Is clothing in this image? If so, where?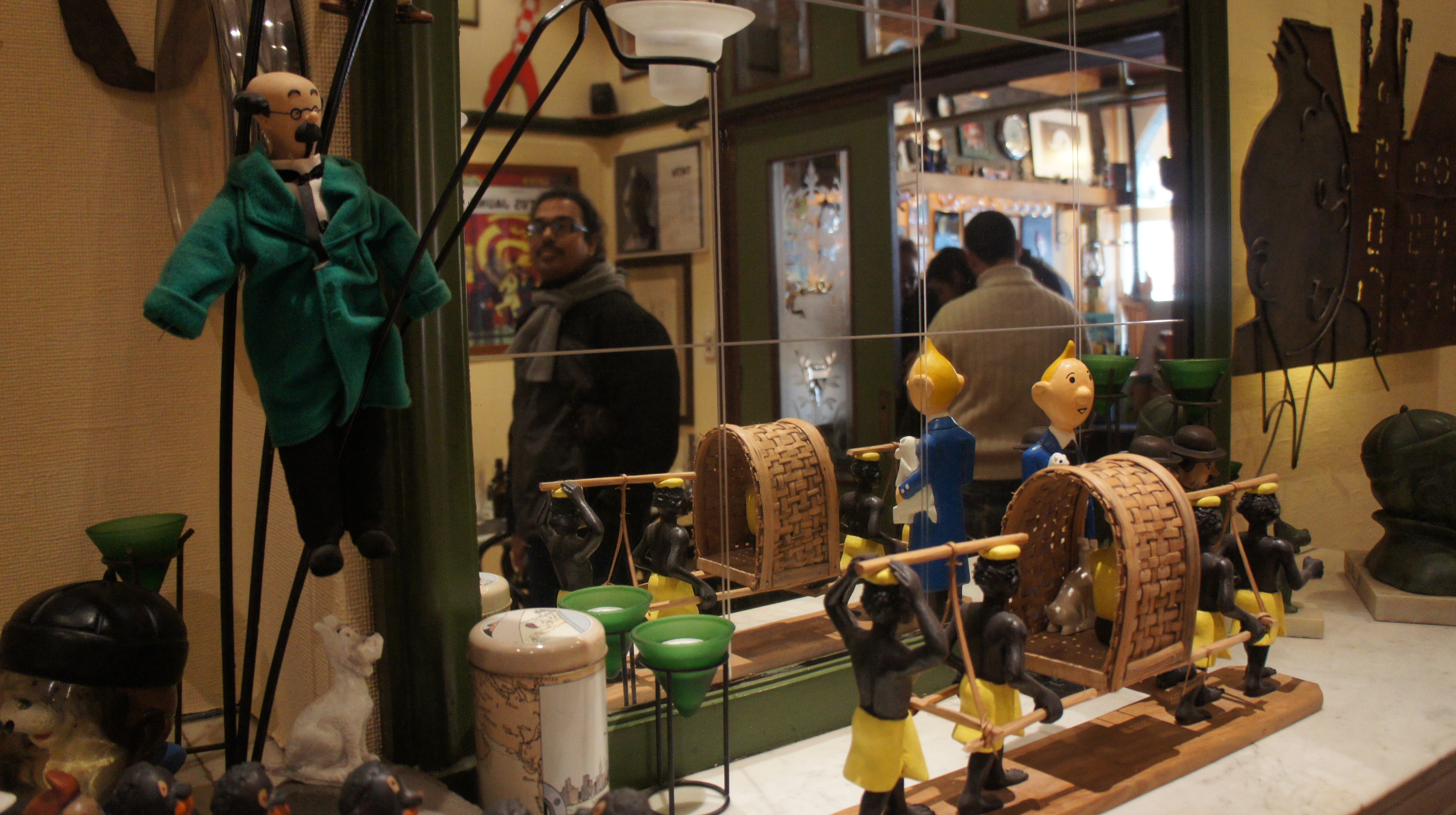
Yes, at [368, 306, 404, 346].
